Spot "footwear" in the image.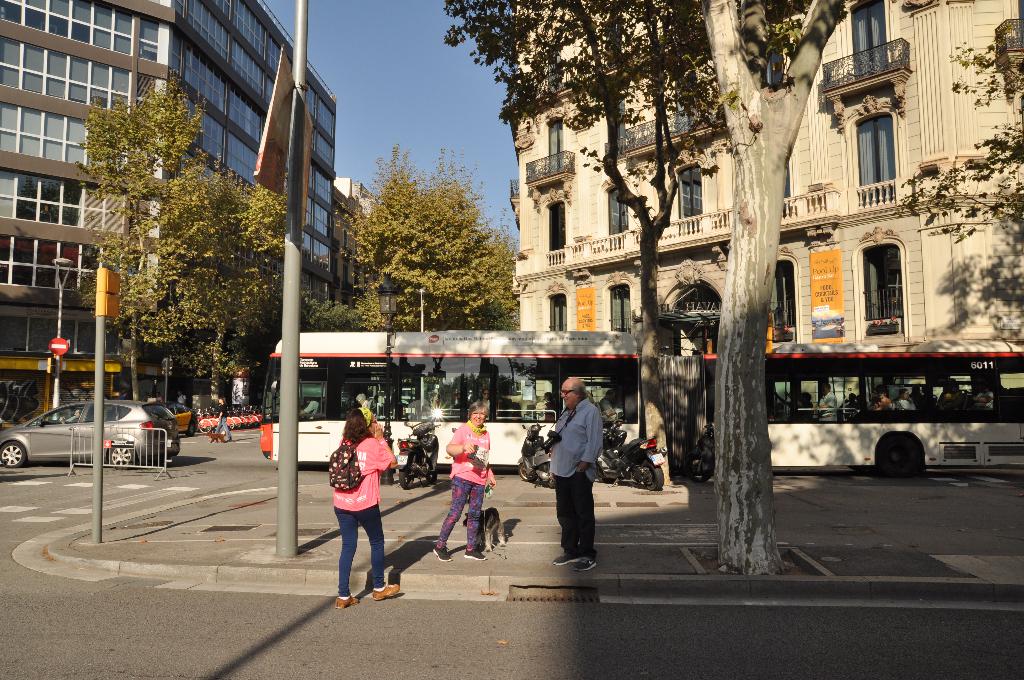
"footwear" found at (x1=335, y1=595, x2=360, y2=608).
